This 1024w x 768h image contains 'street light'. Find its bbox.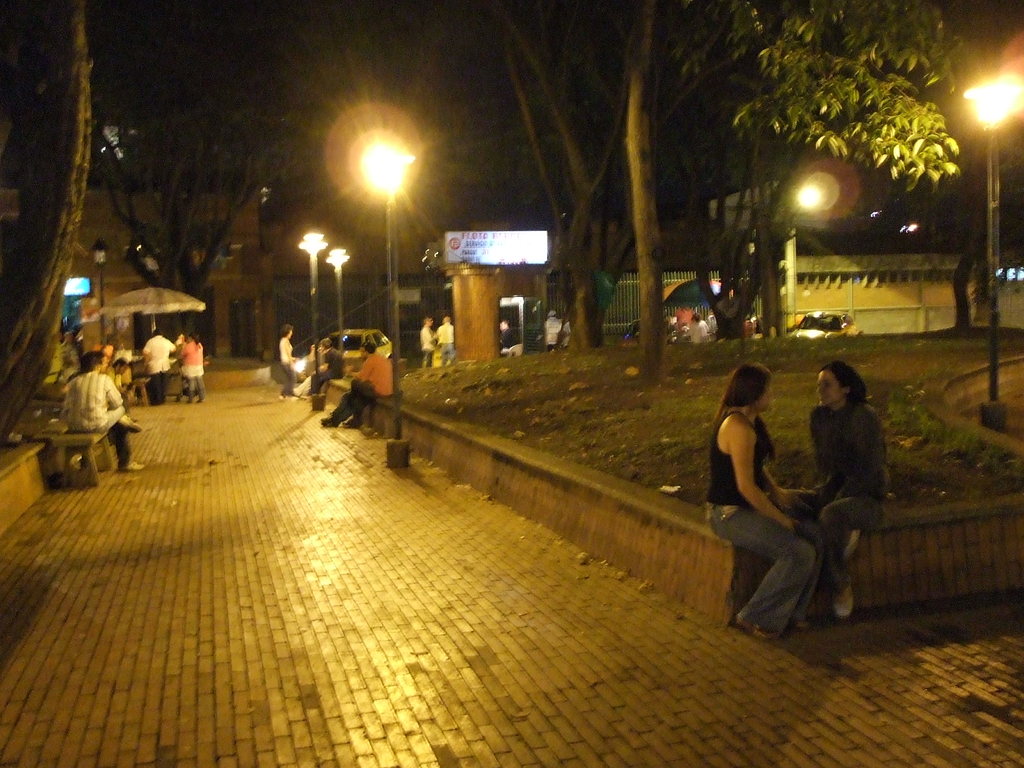
rect(323, 77, 435, 353).
